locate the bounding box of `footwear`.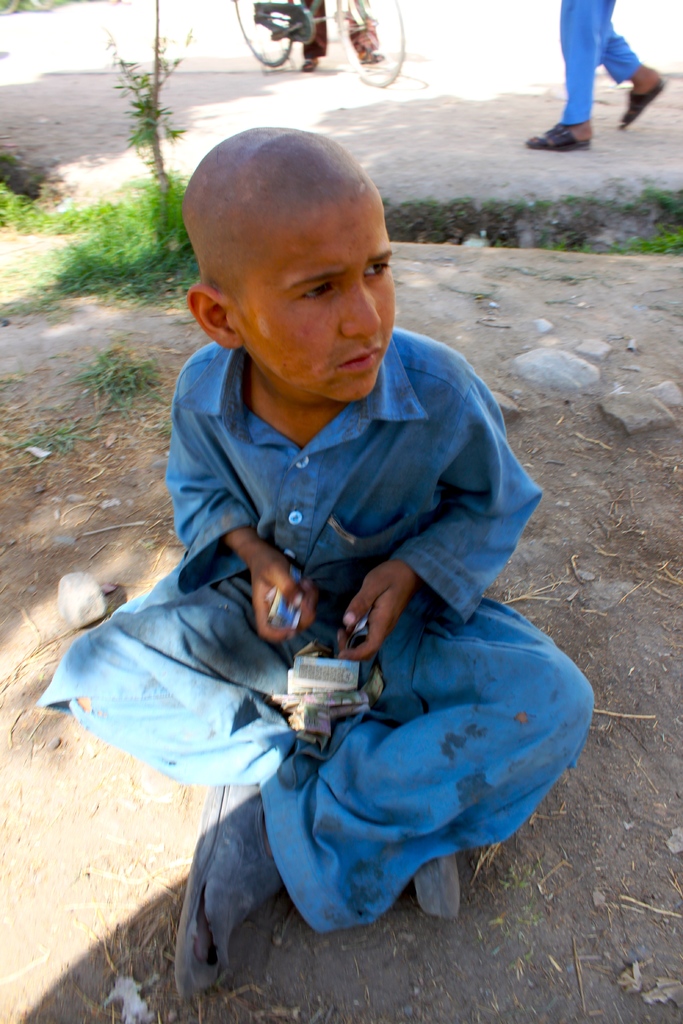
Bounding box: 411/851/463/920.
